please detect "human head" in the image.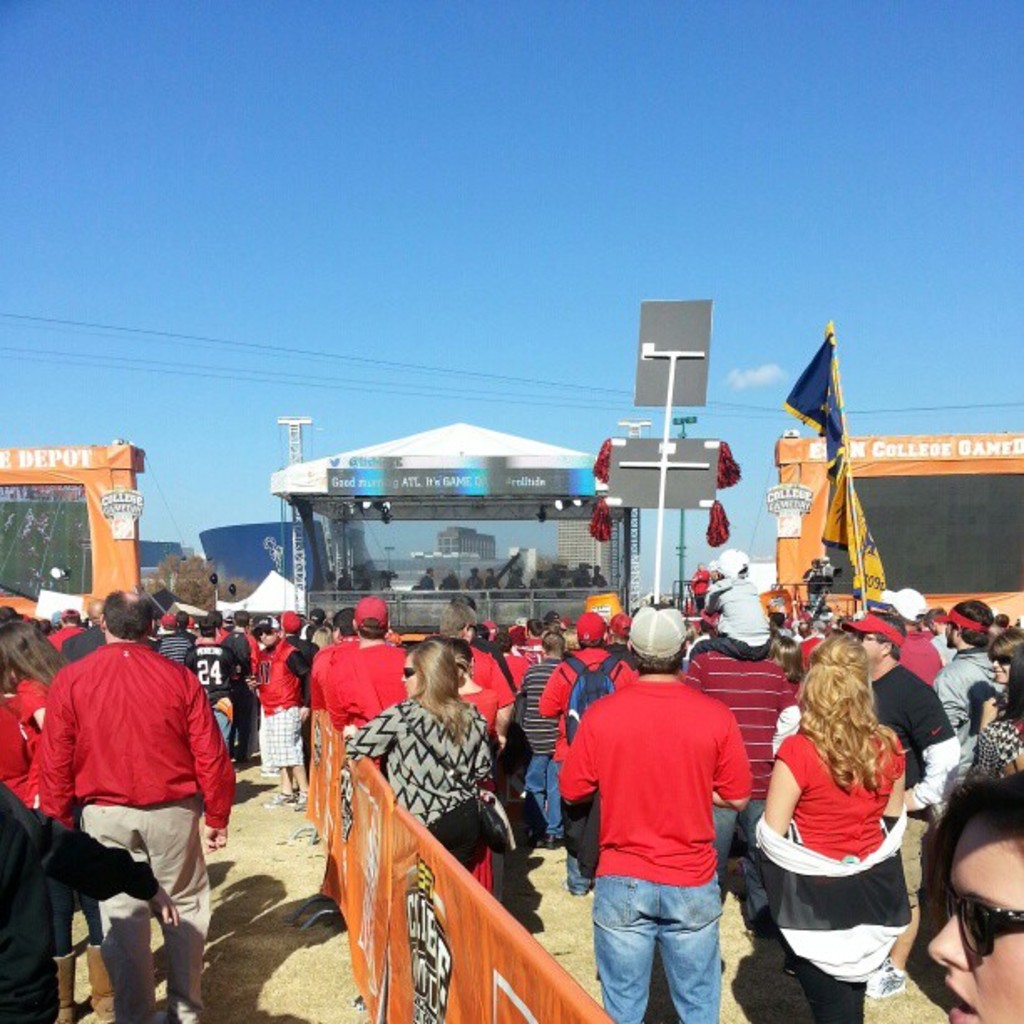
<box>397,641,452,691</box>.
